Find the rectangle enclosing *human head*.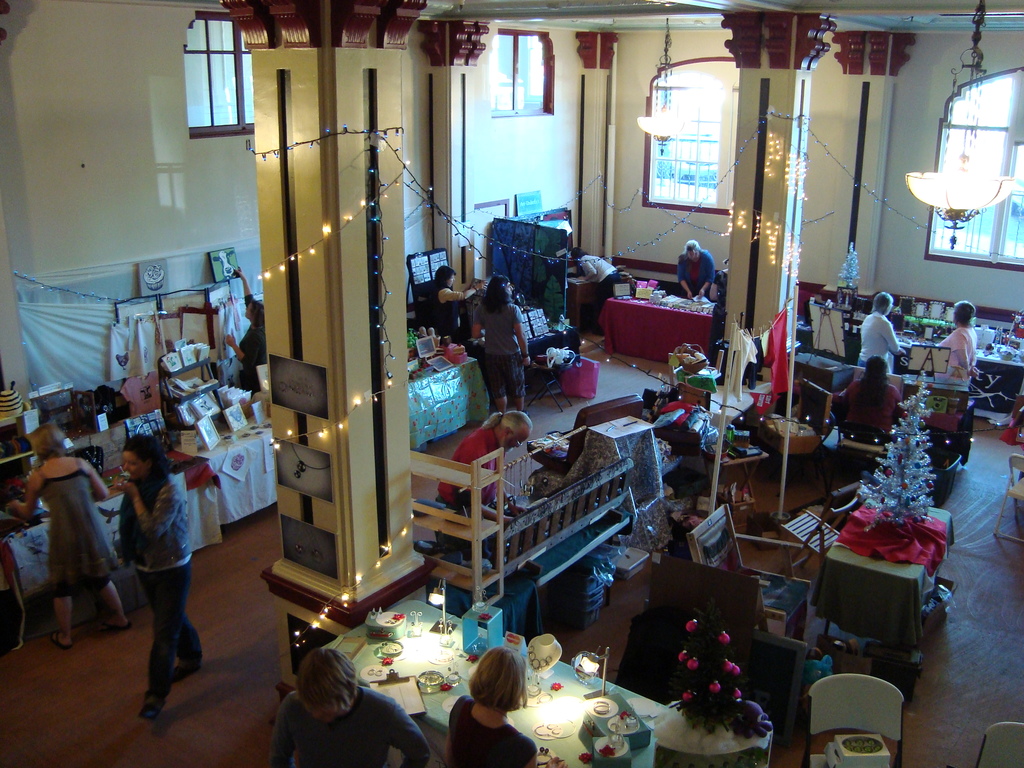
bbox=(123, 431, 165, 480).
